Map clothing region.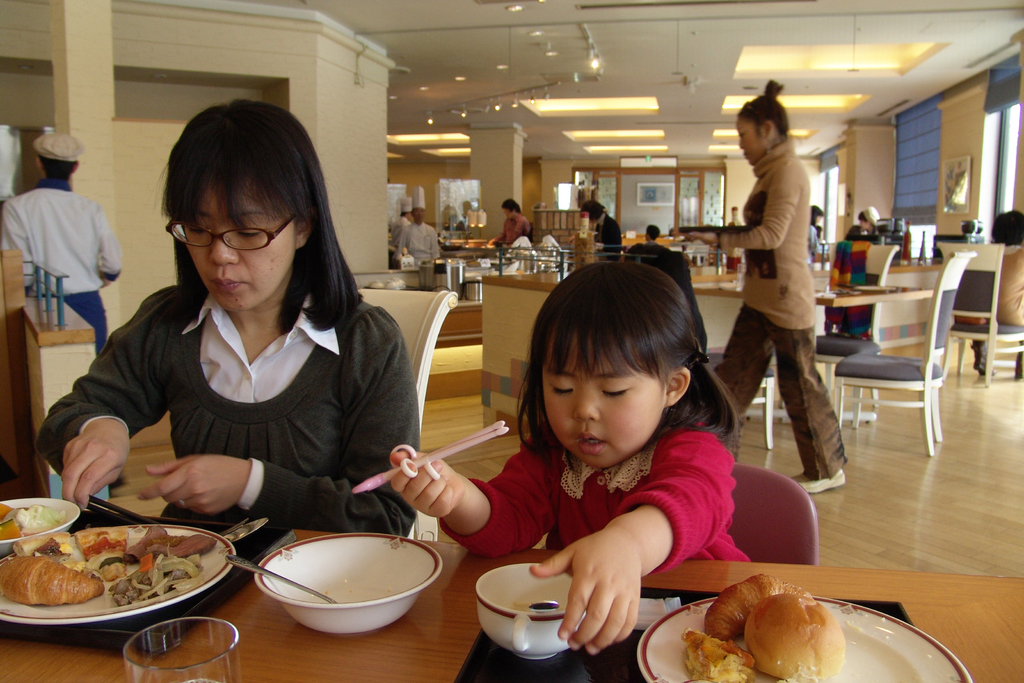
Mapped to select_region(403, 209, 442, 280).
